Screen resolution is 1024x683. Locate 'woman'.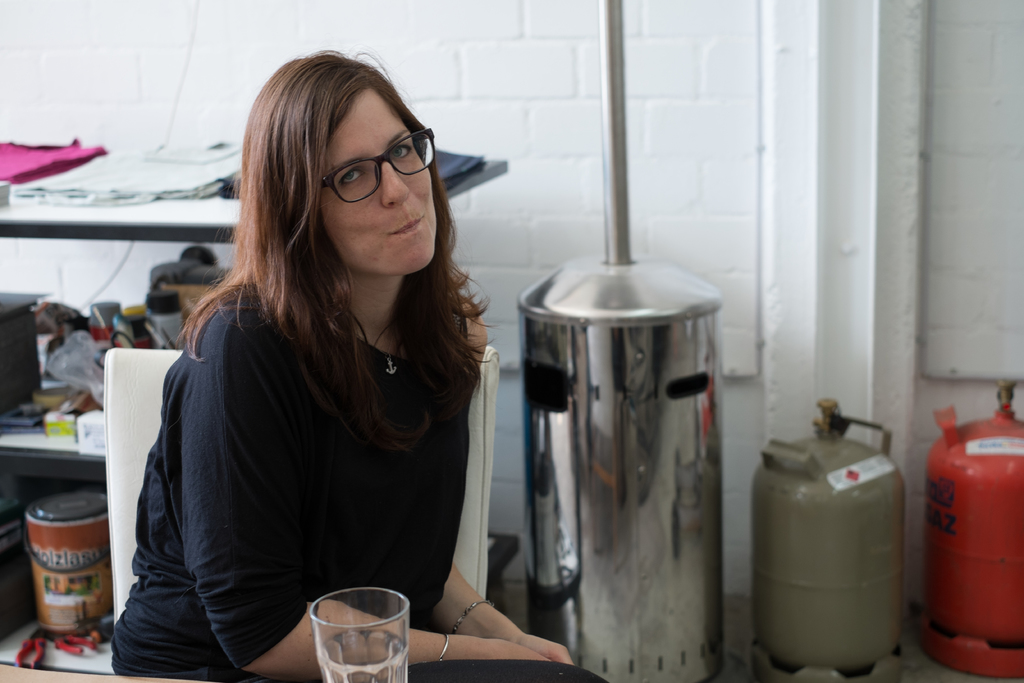
locate(122, 70, 529, 680).
